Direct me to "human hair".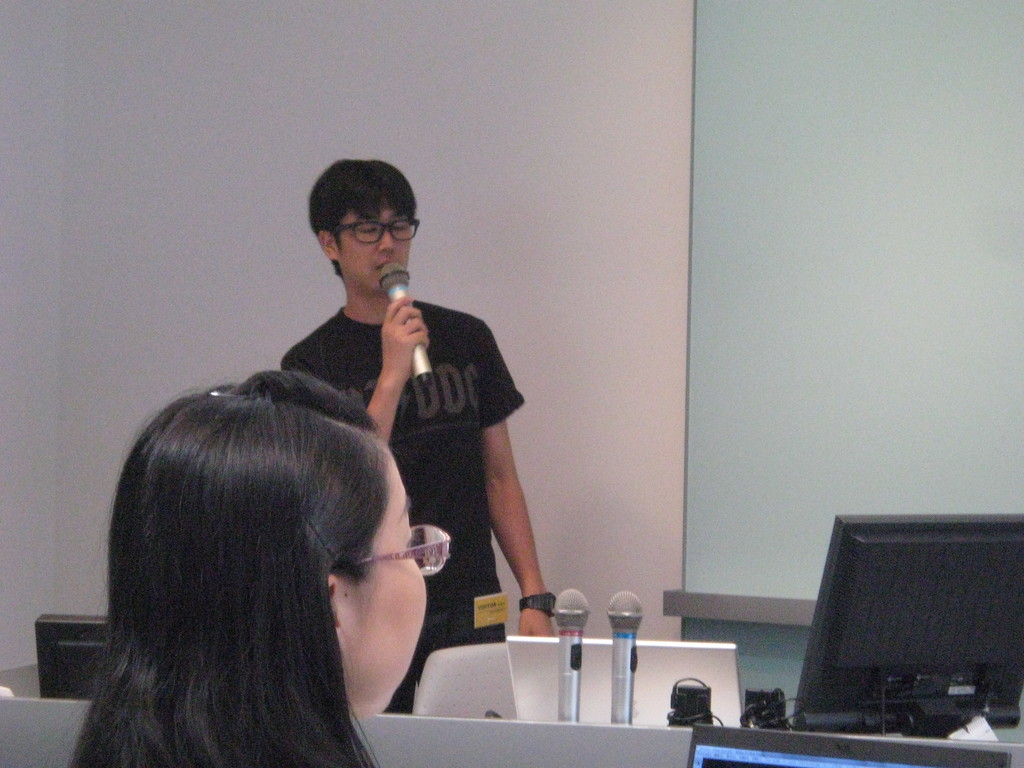
Direction: select_region(307, 156, 416, 283).
